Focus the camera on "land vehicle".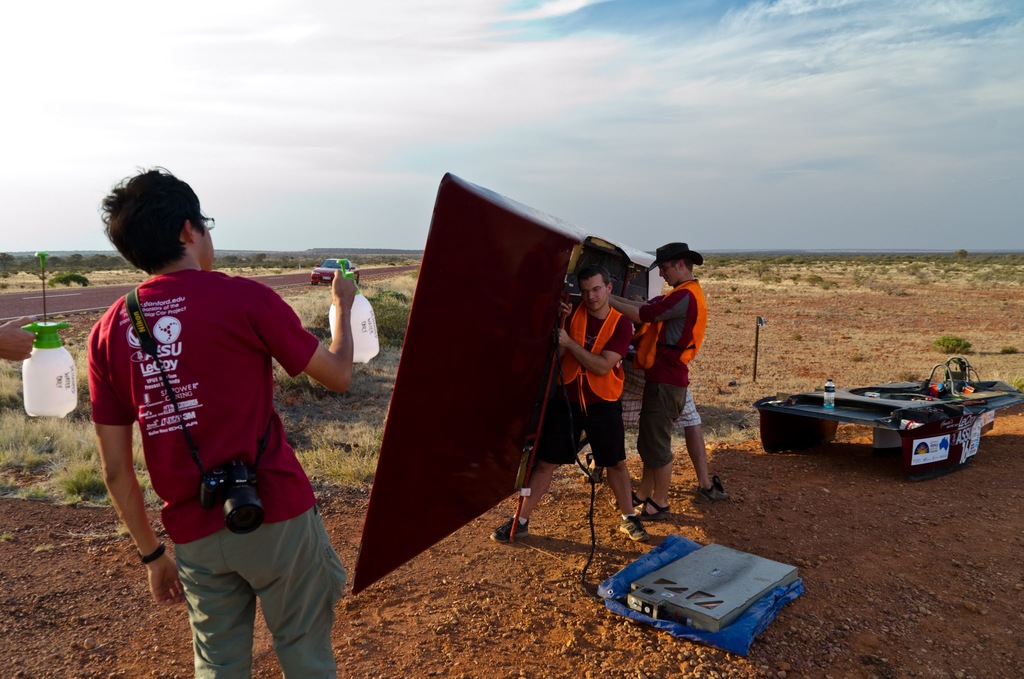
Focus region: crop(309, 256, 359, 286).
